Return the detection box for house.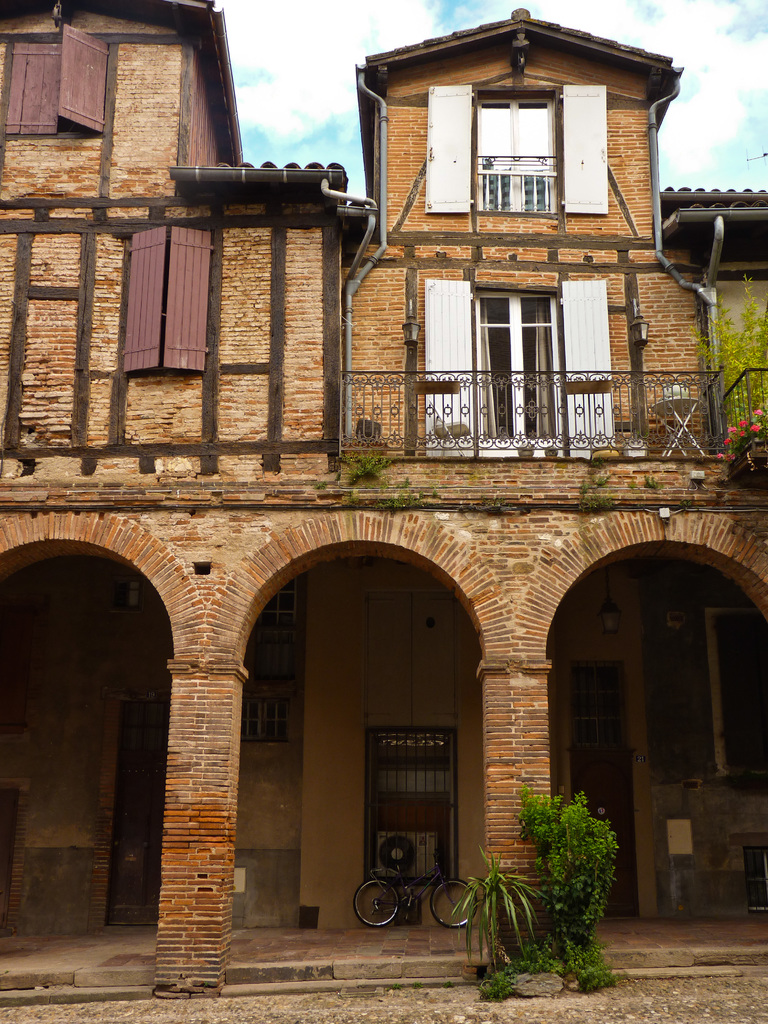
region(0, 0, 767, 1000).
